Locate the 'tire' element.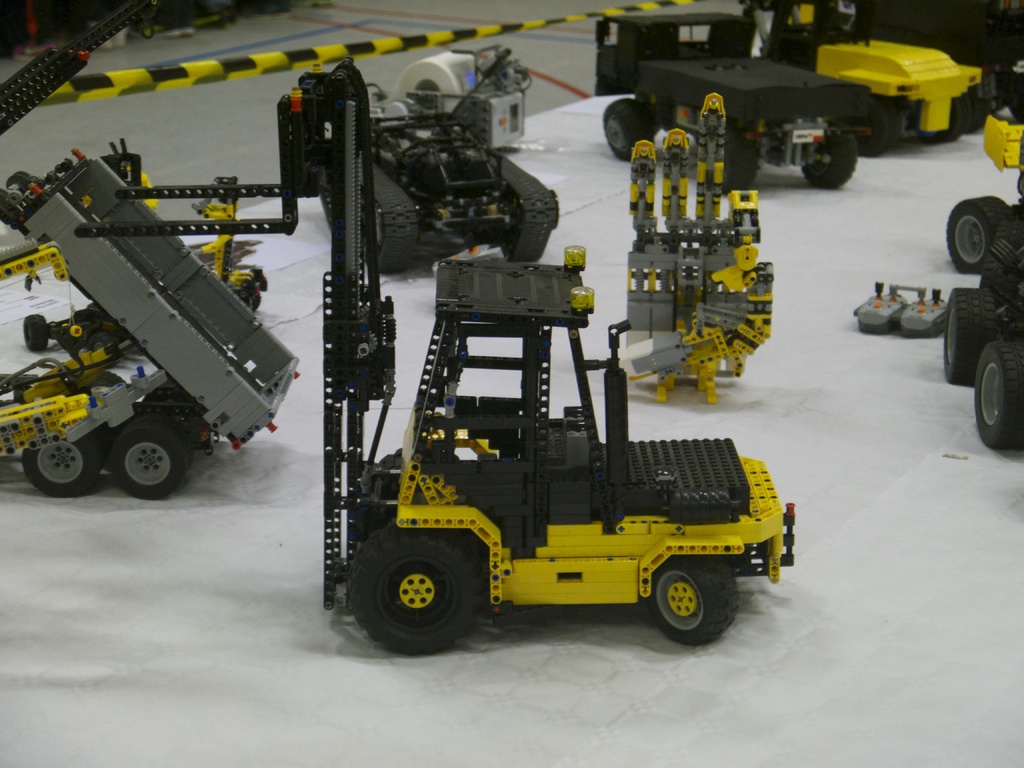
Element bbox: Rect(20, 433, 101, 495).
